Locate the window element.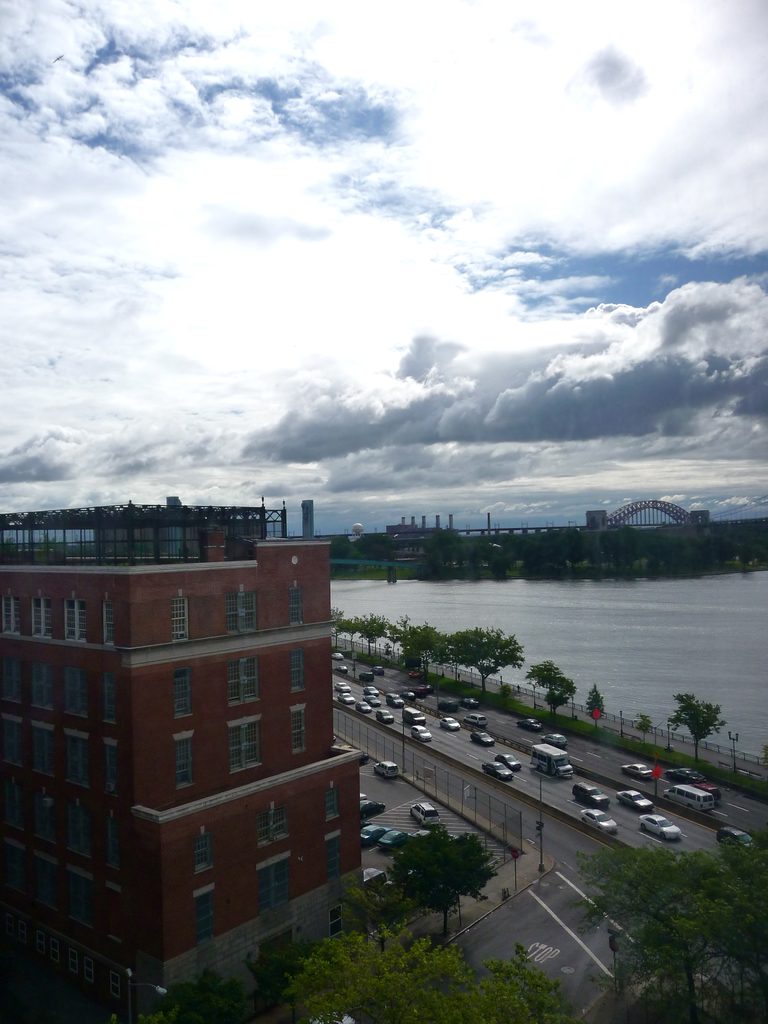
Element bbox: <box>289,709,307,755</box>.
